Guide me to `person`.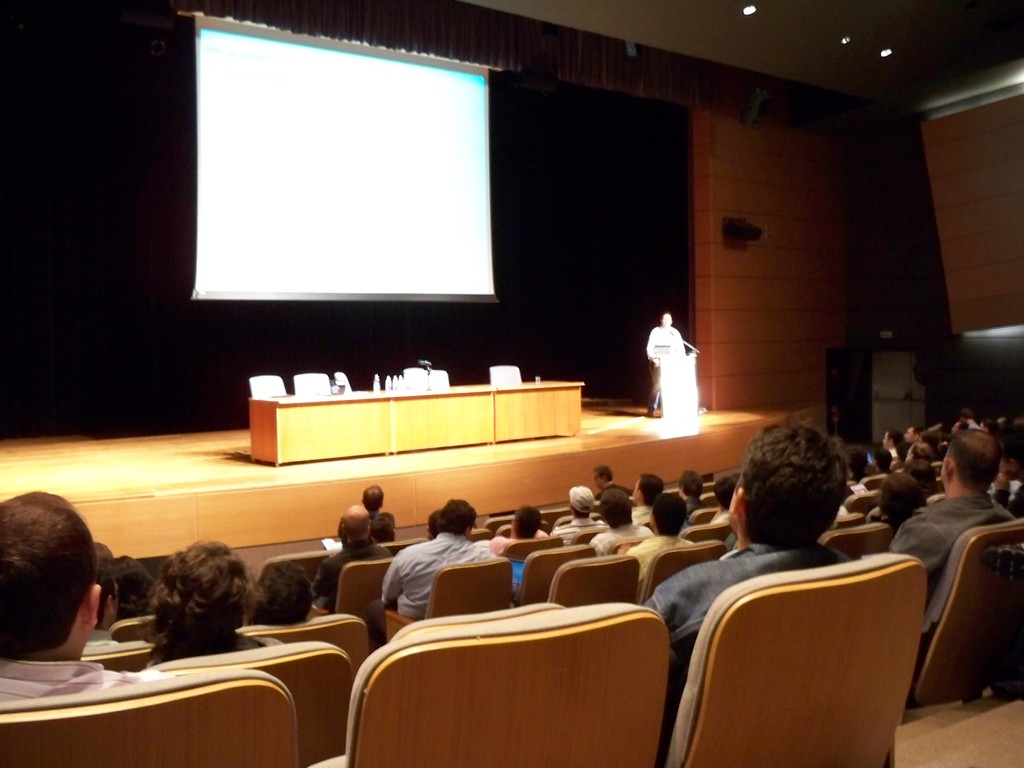
Guidance: x1=311 y1=500 x2=385 y2=617.
